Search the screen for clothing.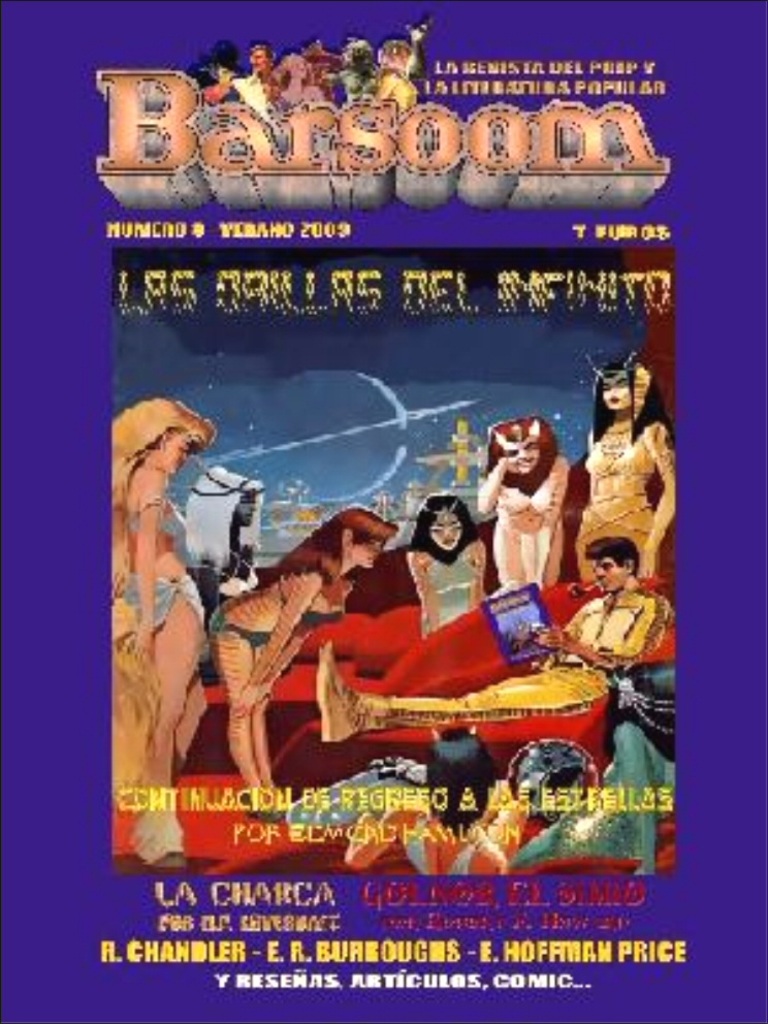
Found at [x1=480, y1=445, x2=577, y2=606].
